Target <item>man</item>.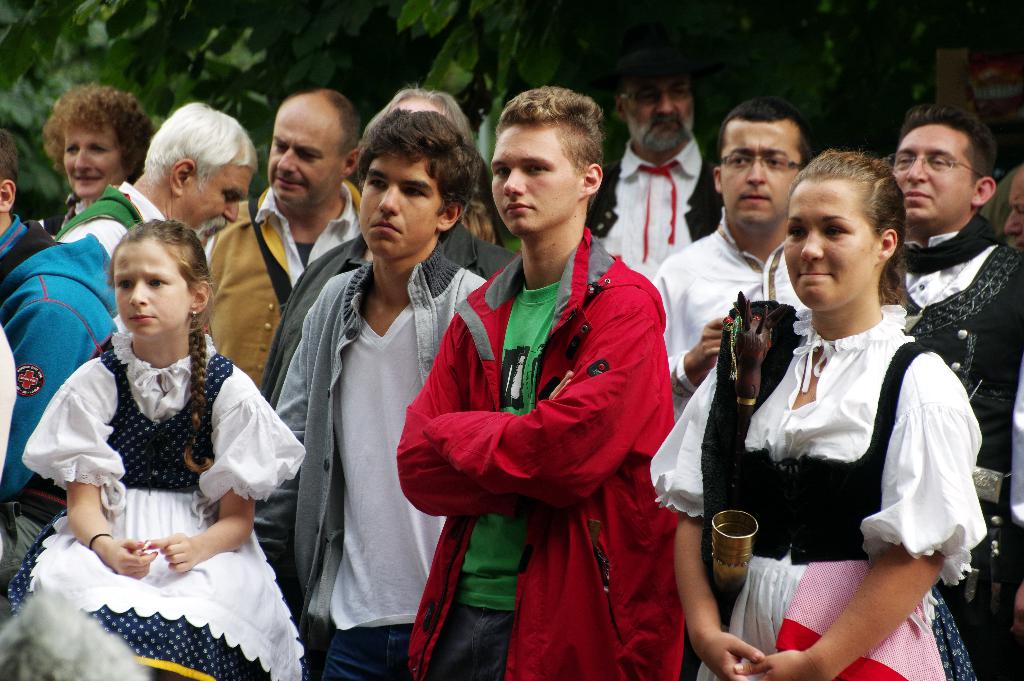
Target region: locate(399, 88, 698, 675).
